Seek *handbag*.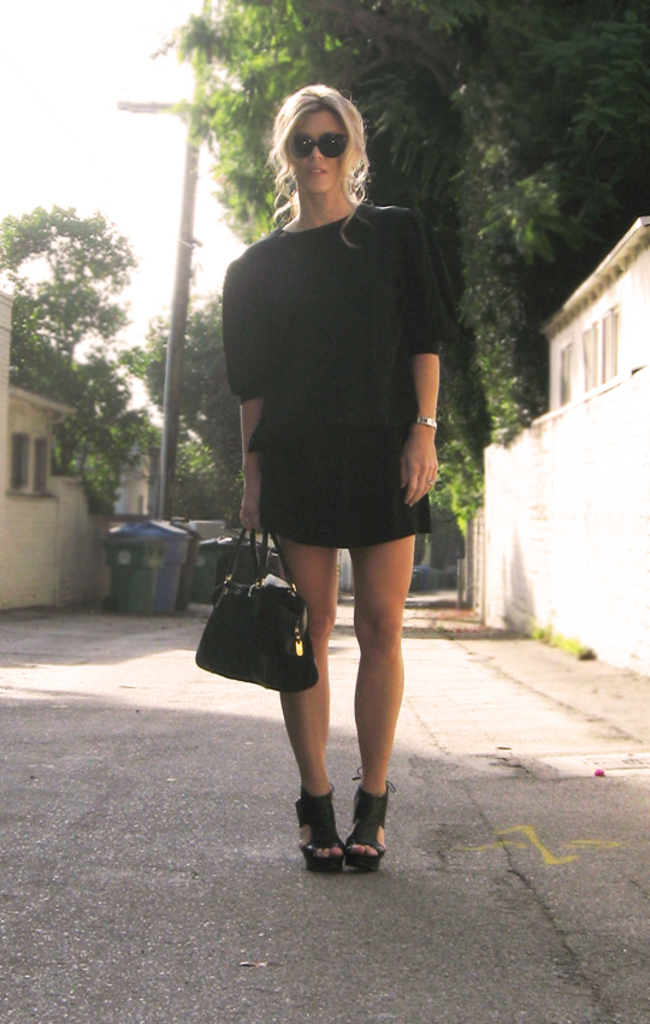
{"x1": 196, "y1": 526, "x2": 317, "y2": 691}.
